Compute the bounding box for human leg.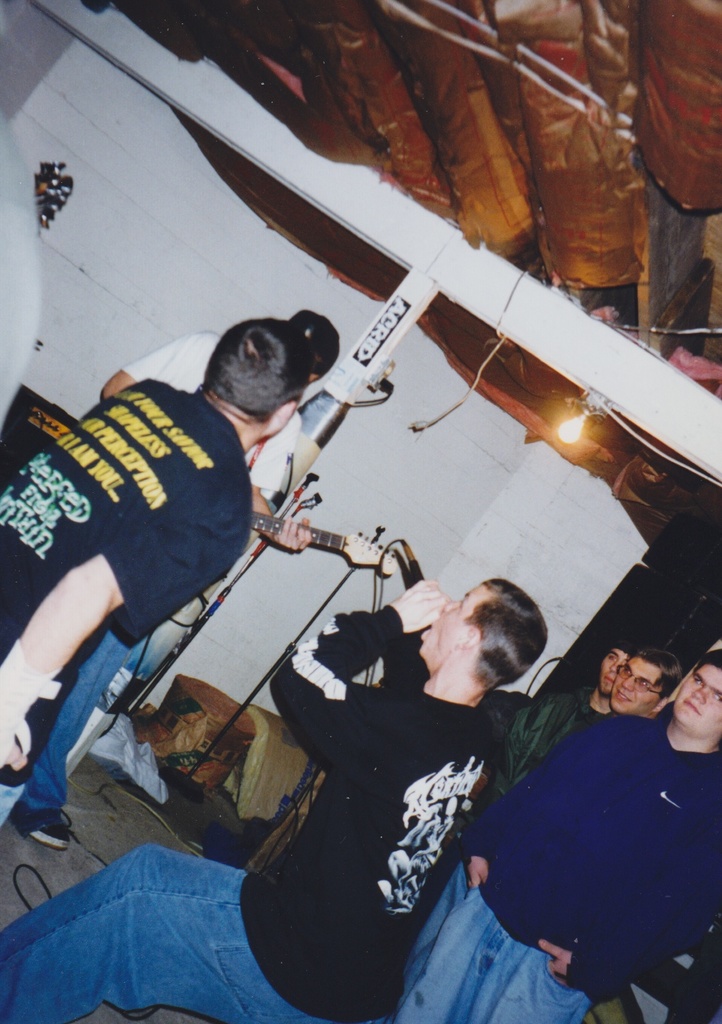
detection(0, 842, 308, 1023).
